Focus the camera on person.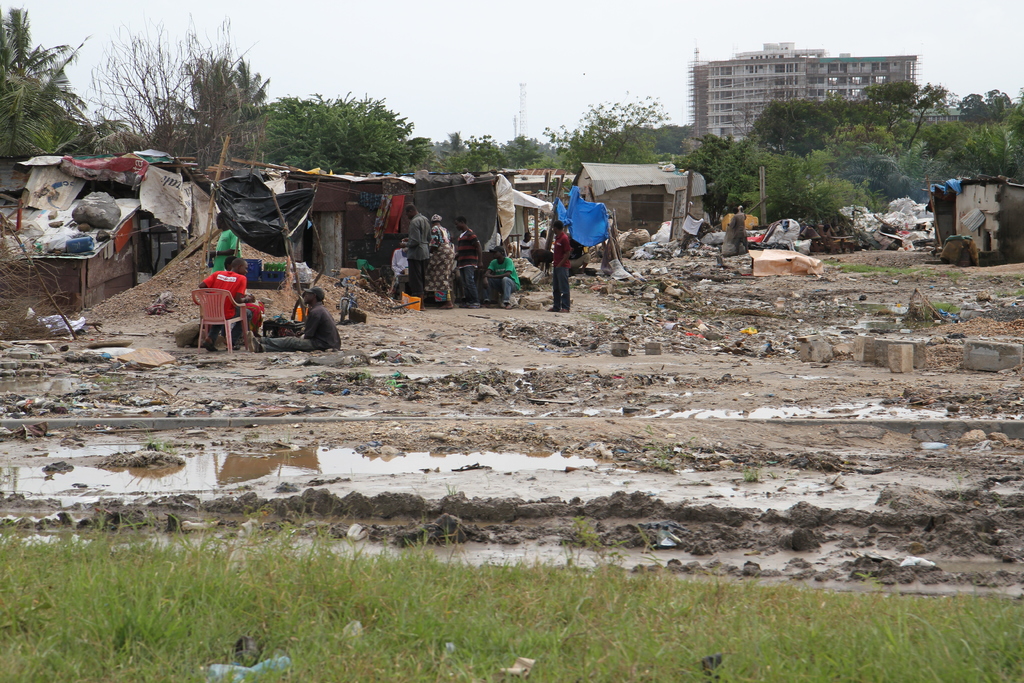
Focus region: {"left": 449, "top": 215, "right": 484, "bottom": 308}.
